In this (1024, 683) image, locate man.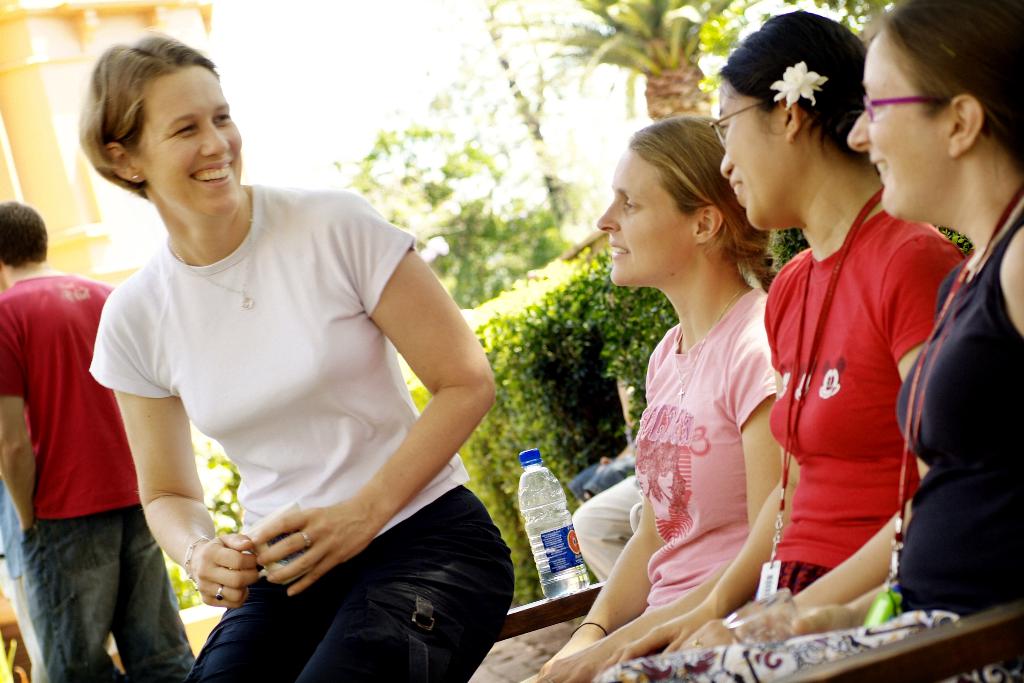
Bounding box: detection(0, 181, 176, 682).
